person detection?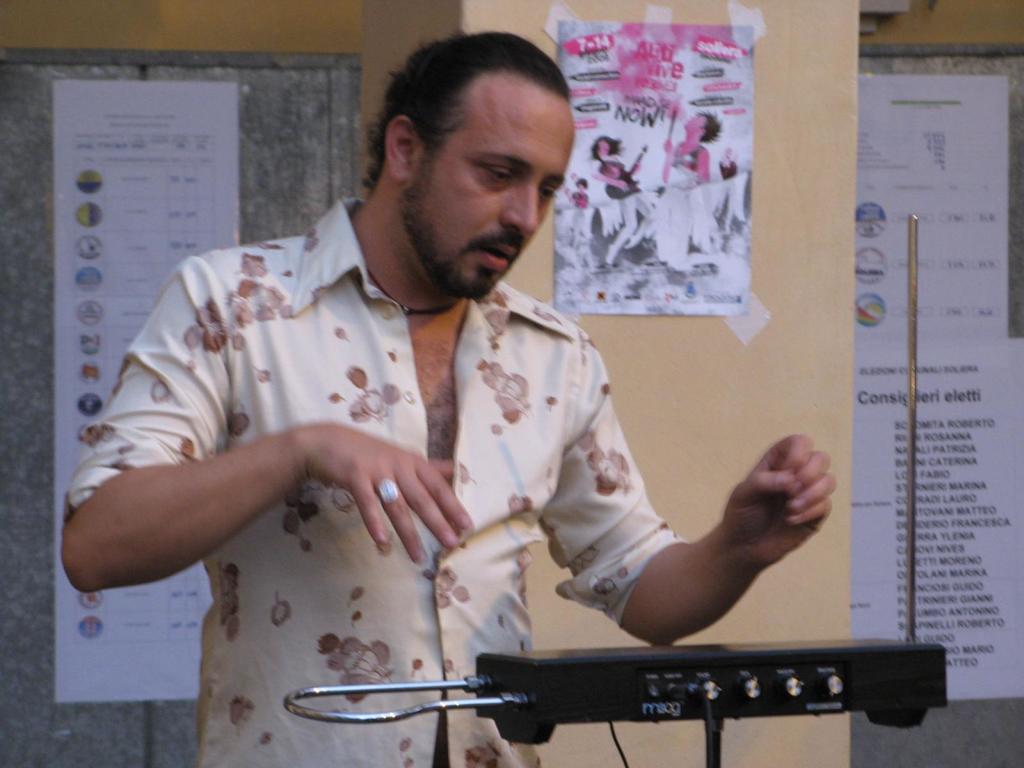
l=592, t=135, r=655, b=266
